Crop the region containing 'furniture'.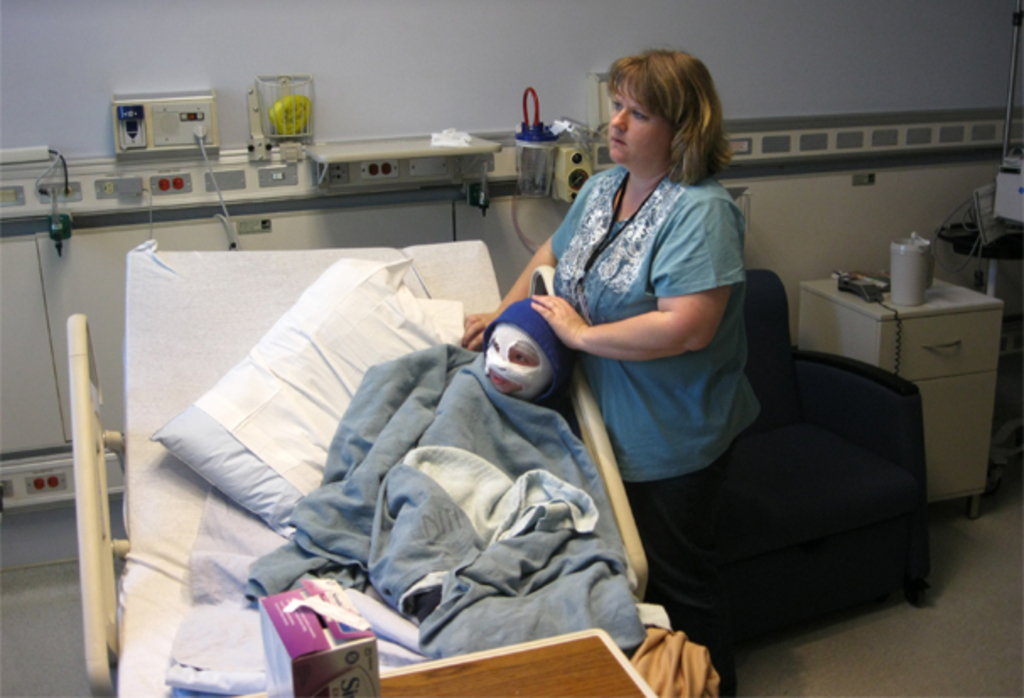
Crop region: select_region(378, 622, 655, 696).
